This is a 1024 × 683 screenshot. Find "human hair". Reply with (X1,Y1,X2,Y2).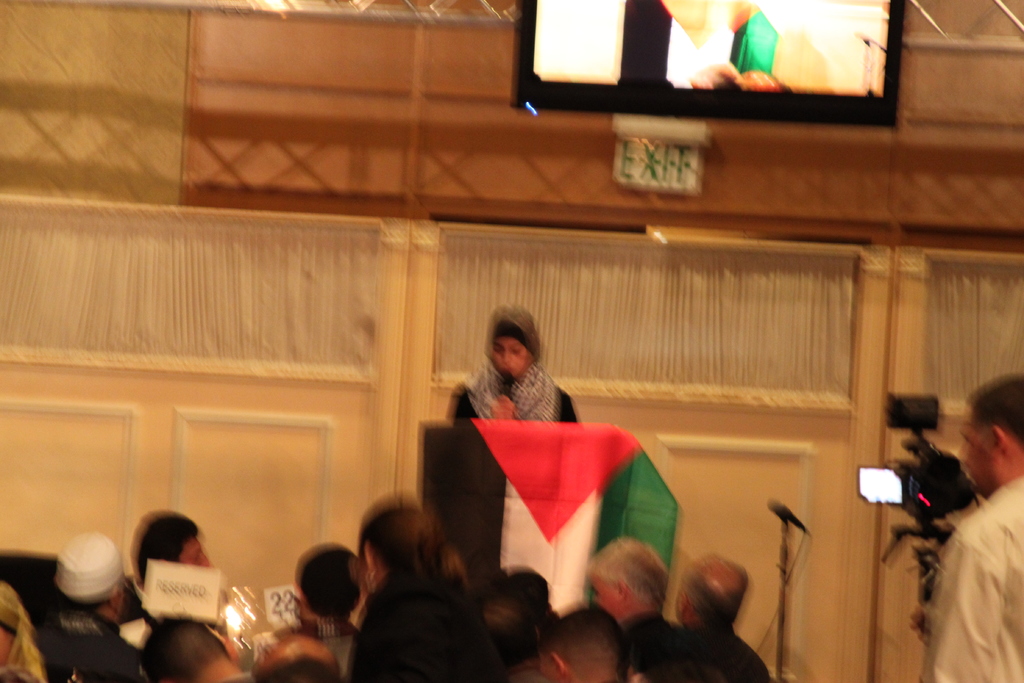
(536,607,625,682).
